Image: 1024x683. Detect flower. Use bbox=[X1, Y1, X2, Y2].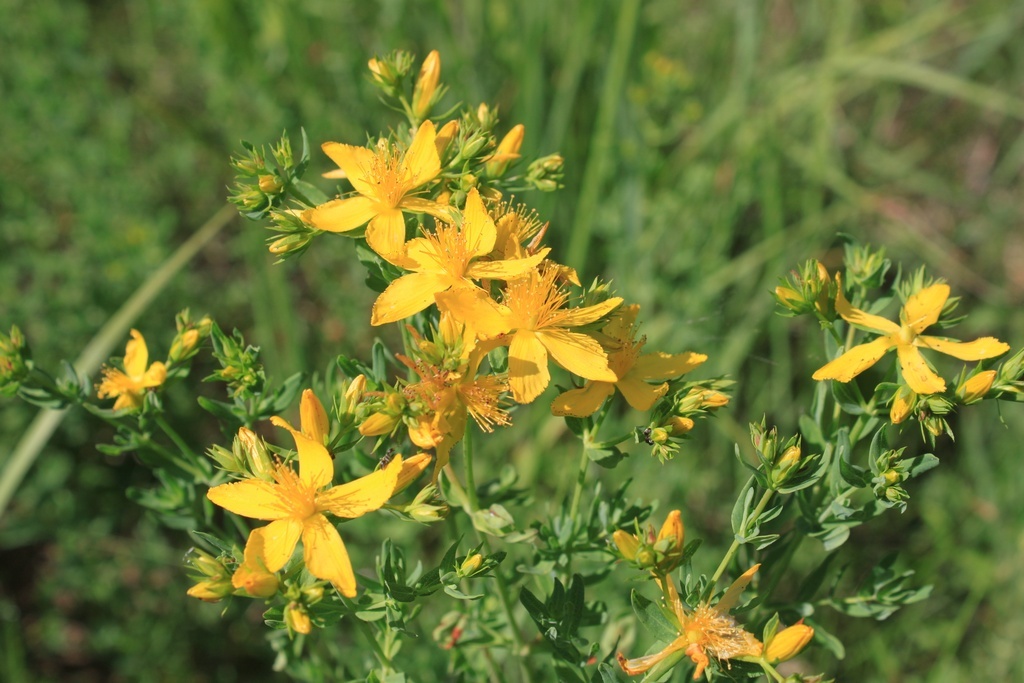
bbox=[100, 326, 164, 413].
